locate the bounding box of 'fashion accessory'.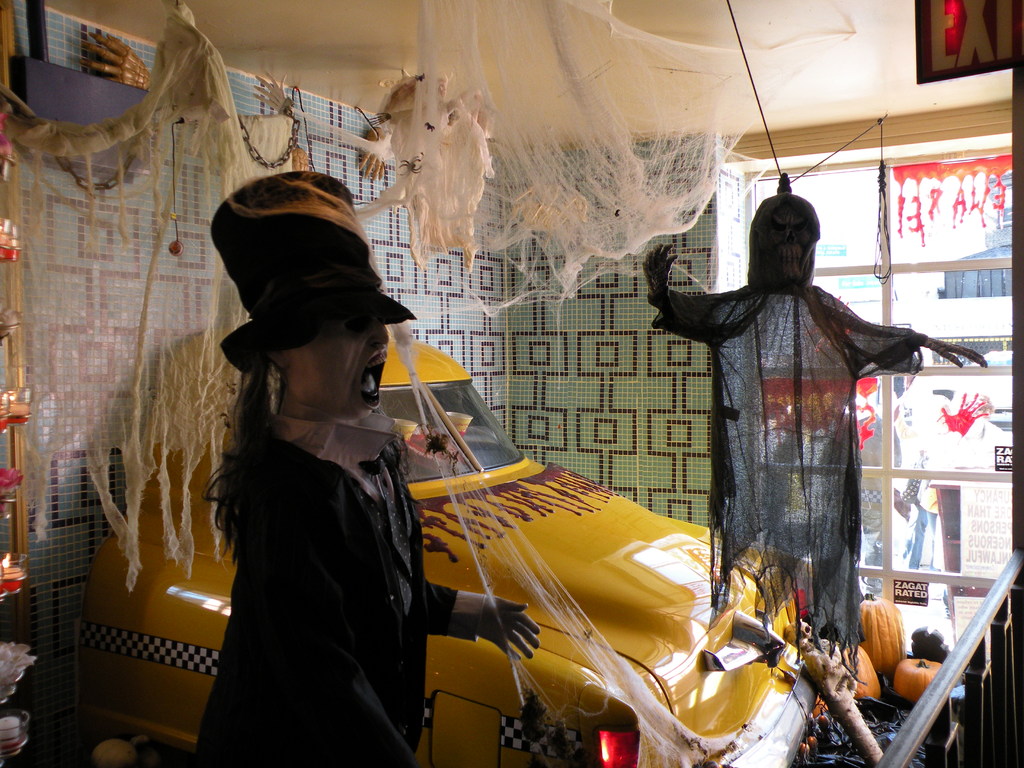
Bounding box: bbox=[215, 164, 415, 372].
